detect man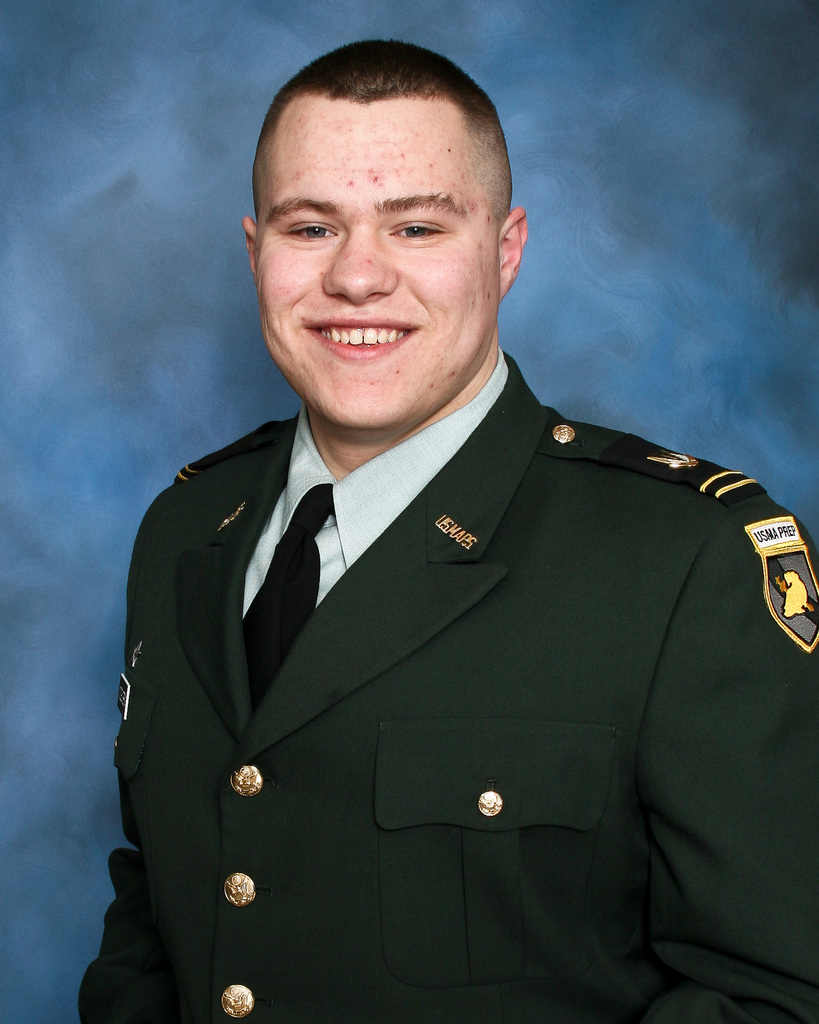
detection(103, 42, 795, 1013)
